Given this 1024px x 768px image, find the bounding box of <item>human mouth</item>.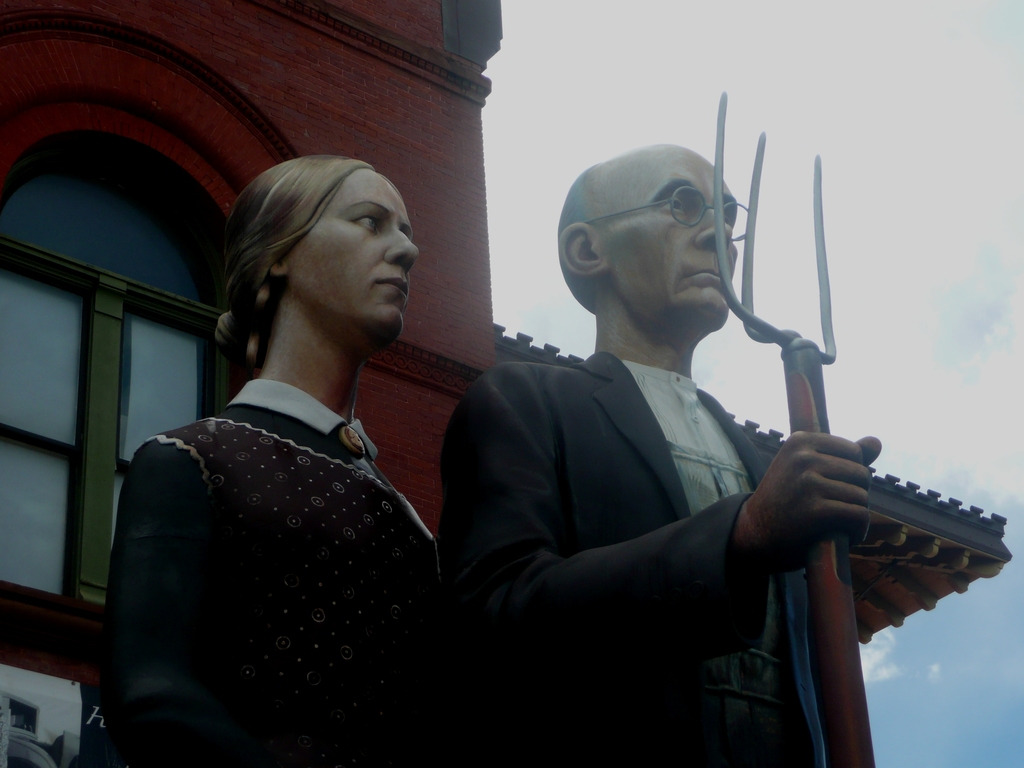
(375, 267, 410, 301).
